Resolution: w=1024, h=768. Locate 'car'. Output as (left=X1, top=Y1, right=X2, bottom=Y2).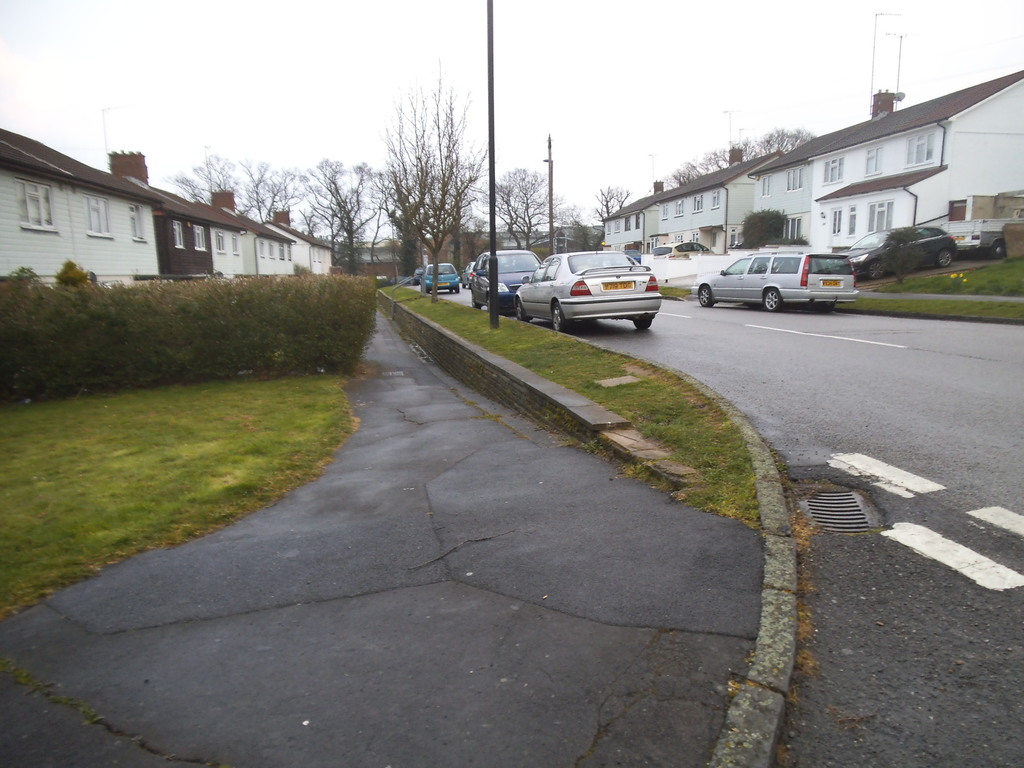
(left=470, top=250, right=545, bottom=311).
